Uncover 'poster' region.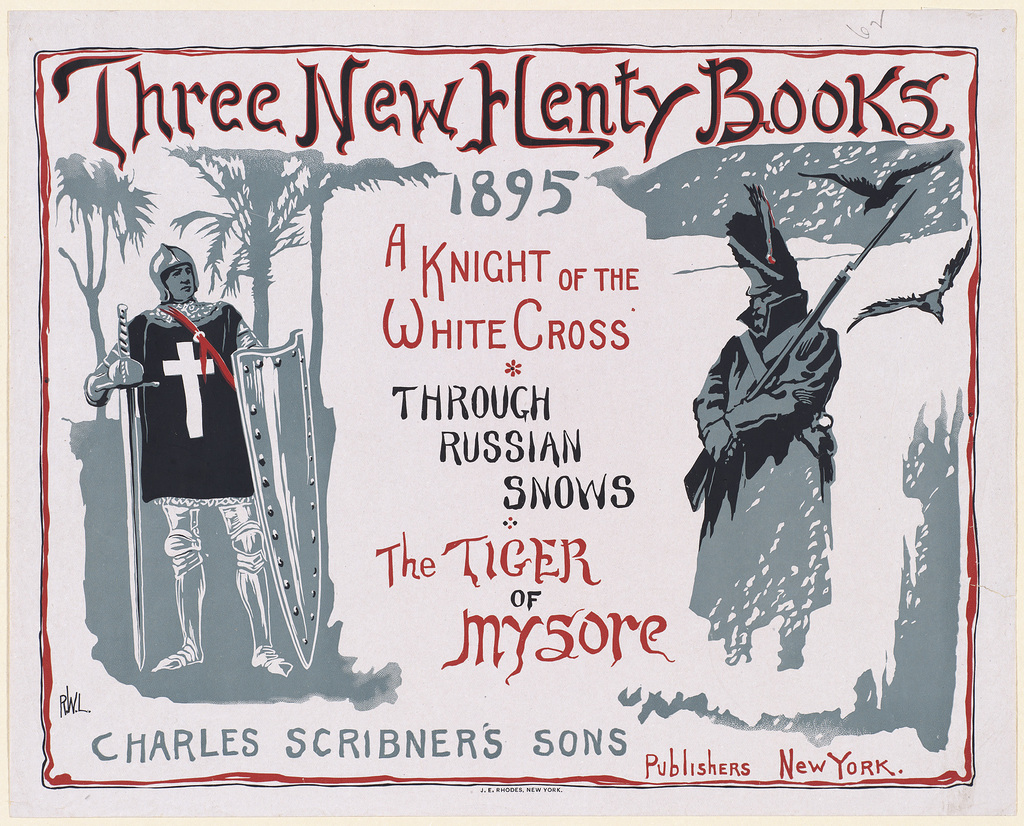
Uncovered: rect(0, 0, 1023, 820).
